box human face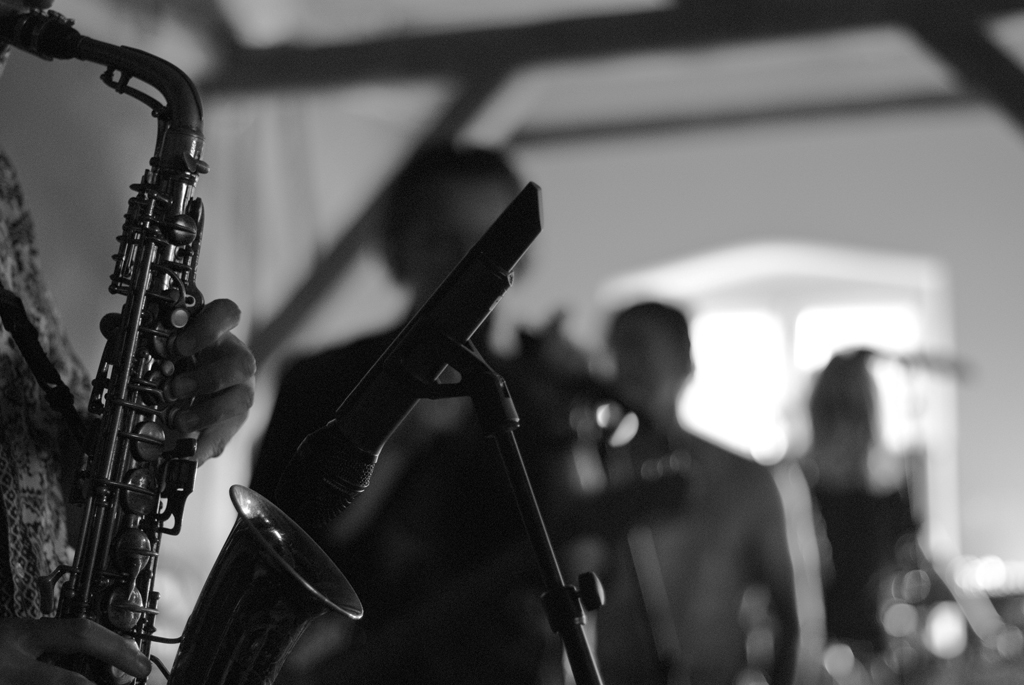
box(622, 320, 674, 410)
